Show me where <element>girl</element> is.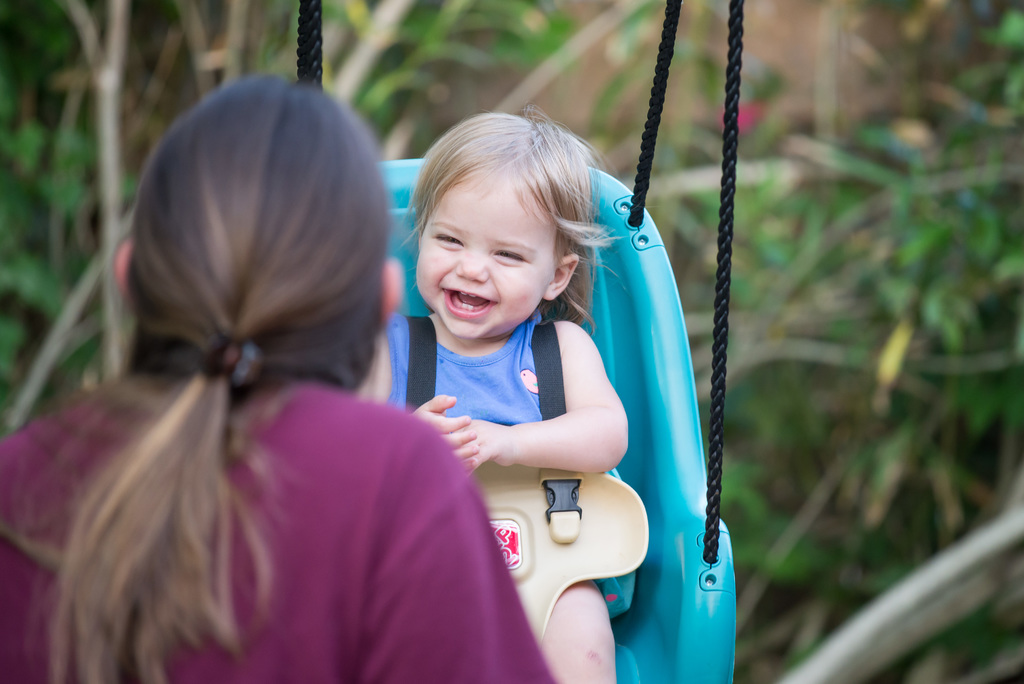
<element>girl</element> is at l=362, t=106, r=648, b=683.
